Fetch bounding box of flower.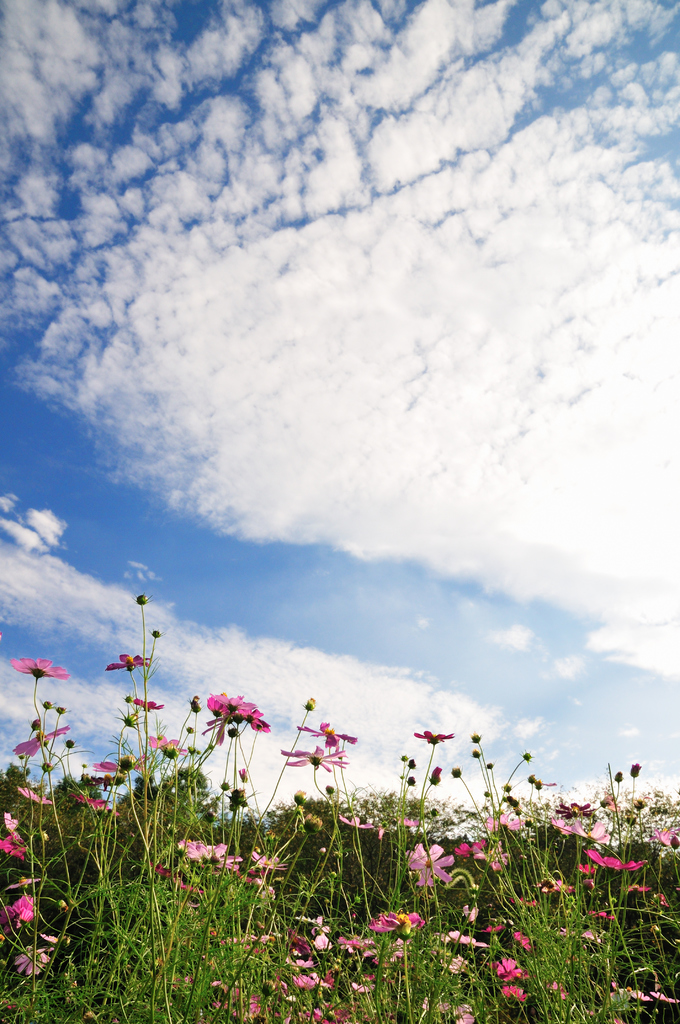
Bbox: region(586, 846, 645, 868).
